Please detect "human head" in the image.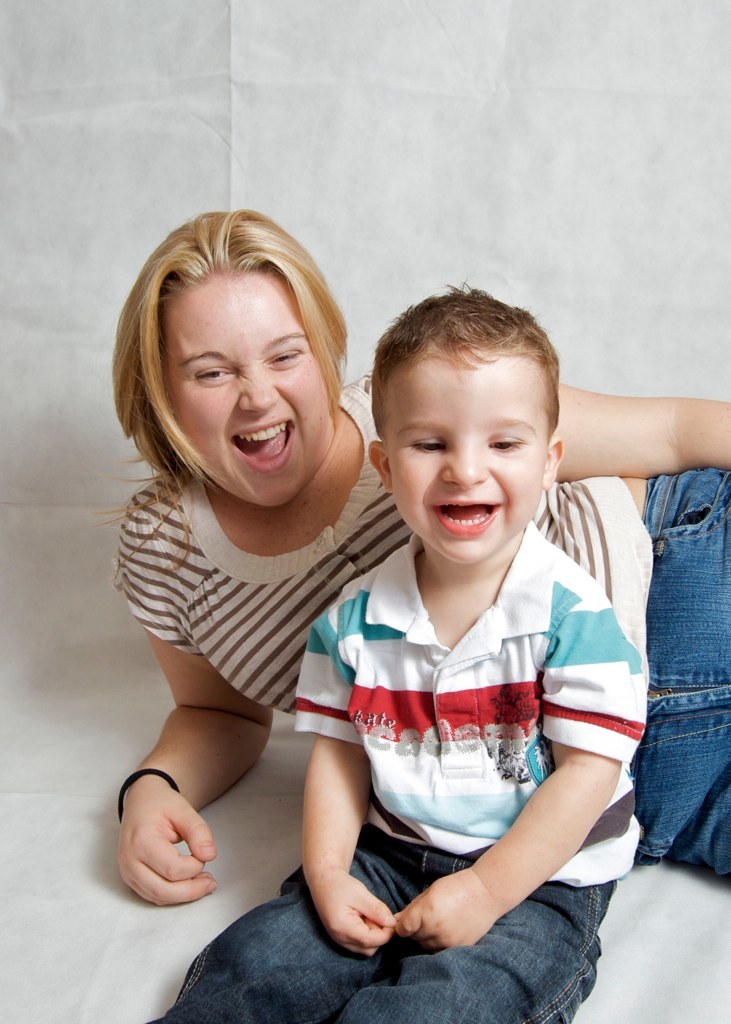
<bbox>125, 208, 364, 497</bbox>.
